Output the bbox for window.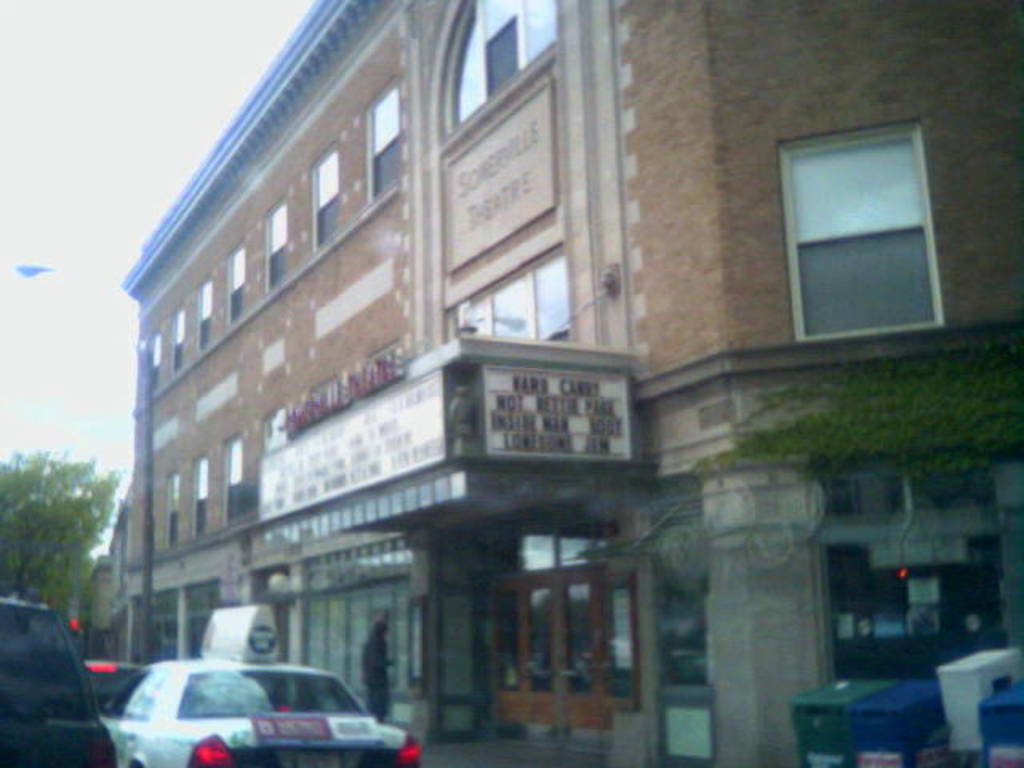
region(224, 438, 240, 520).
